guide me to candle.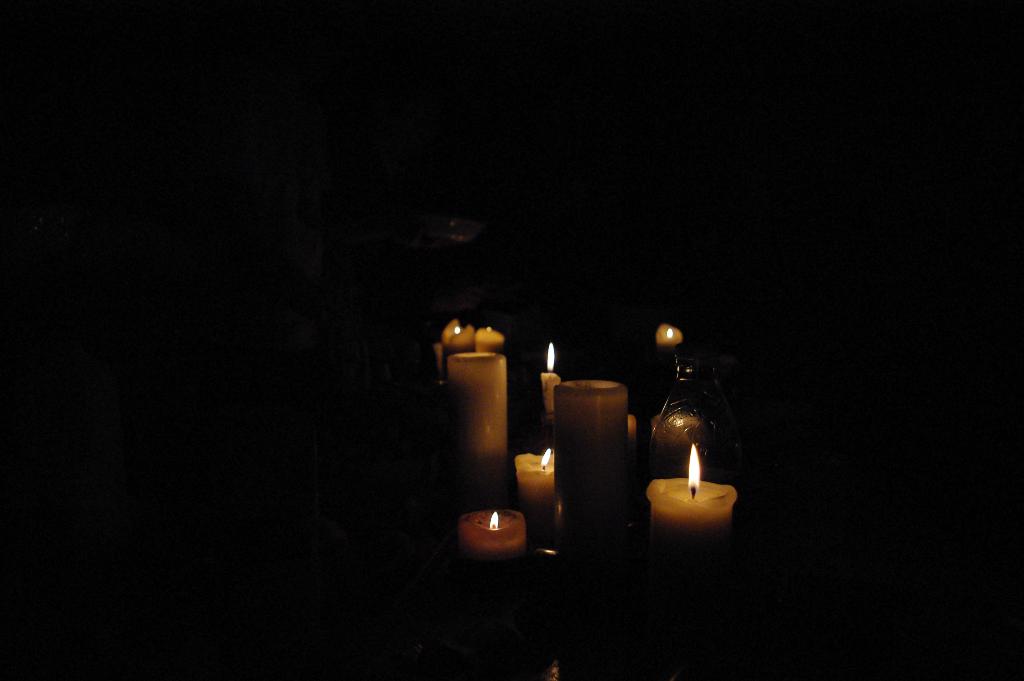
Guidance: box(460, 509, 519, 561).
